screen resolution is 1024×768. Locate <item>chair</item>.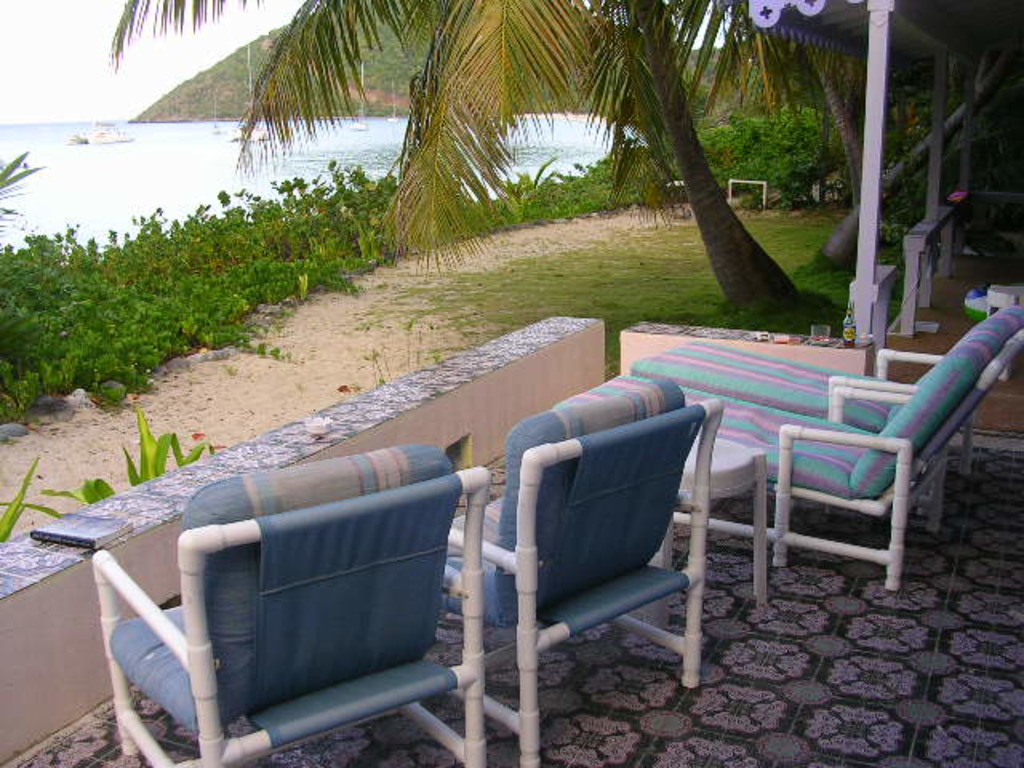
(x1=629, y1=306, x2=1022, y2=594).
